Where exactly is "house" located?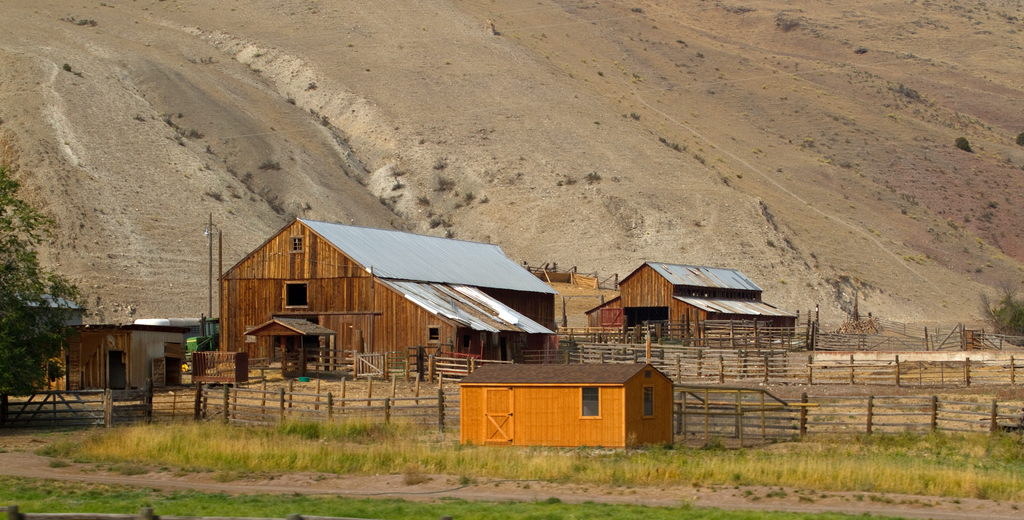
Its bounding box is region(179, 223, 596, 414).
